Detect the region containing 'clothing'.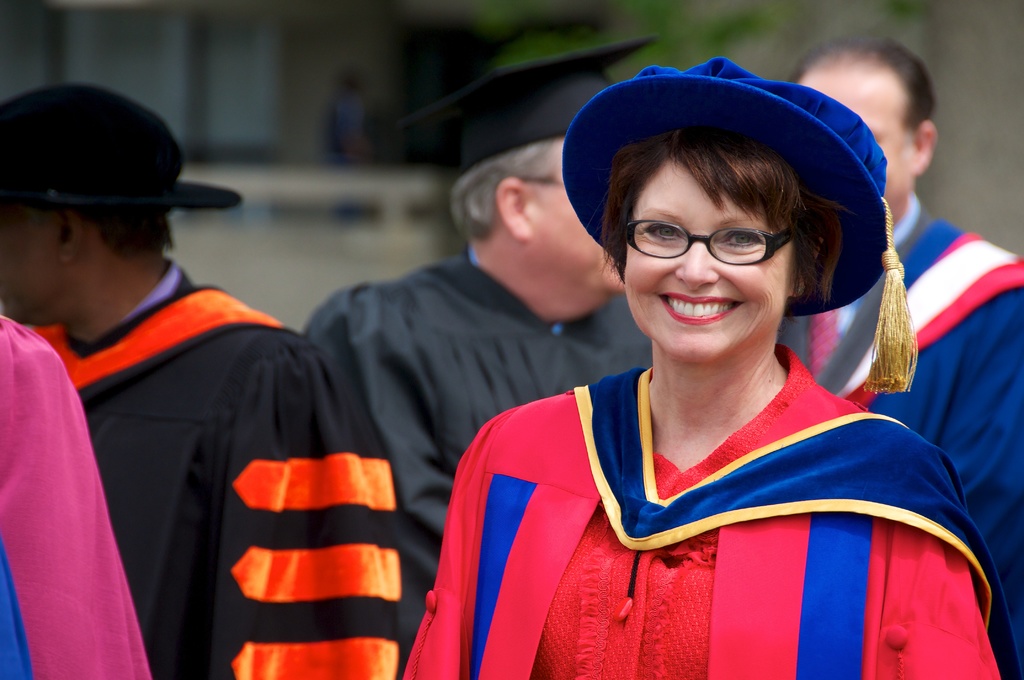
(x1=305, y1=248, x2=628, y2=652).
